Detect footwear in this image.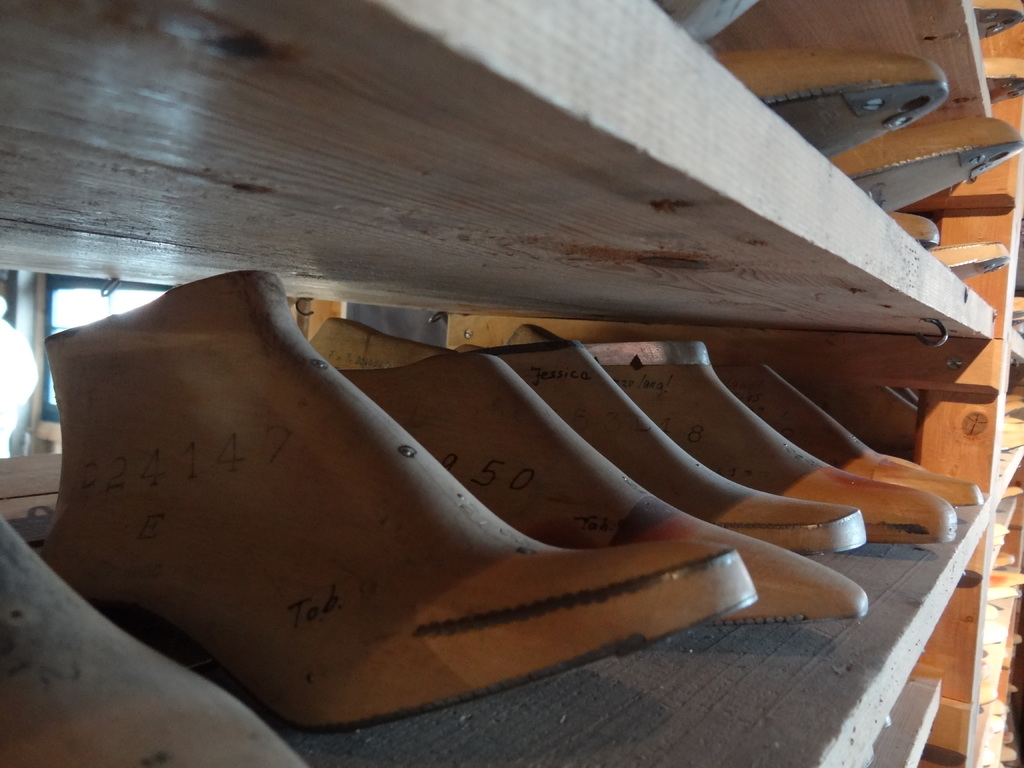
Detection: l=656, t=0, r=761, b=44.
